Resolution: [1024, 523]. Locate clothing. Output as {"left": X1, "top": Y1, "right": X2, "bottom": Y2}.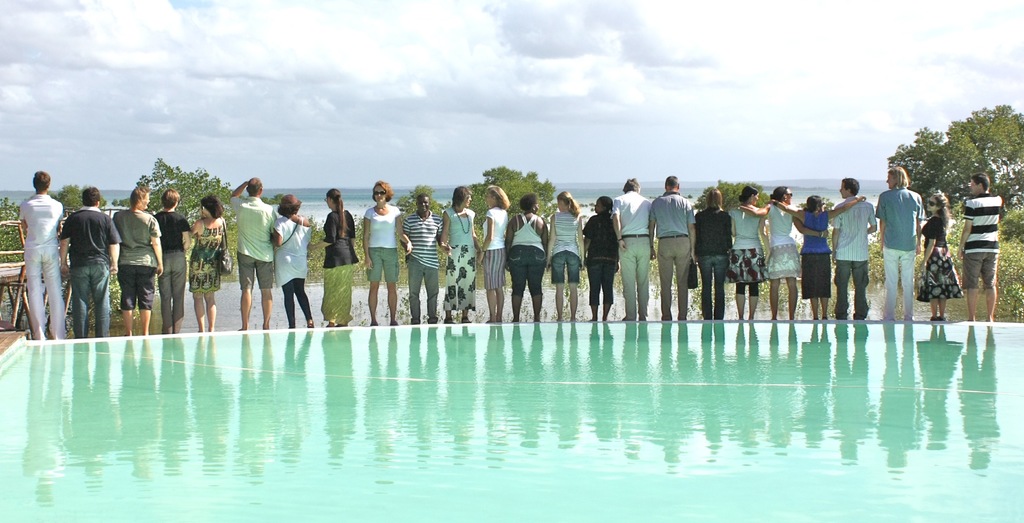
{"left": 584, "top": 207, "right": 628, "bottom": 300}.
